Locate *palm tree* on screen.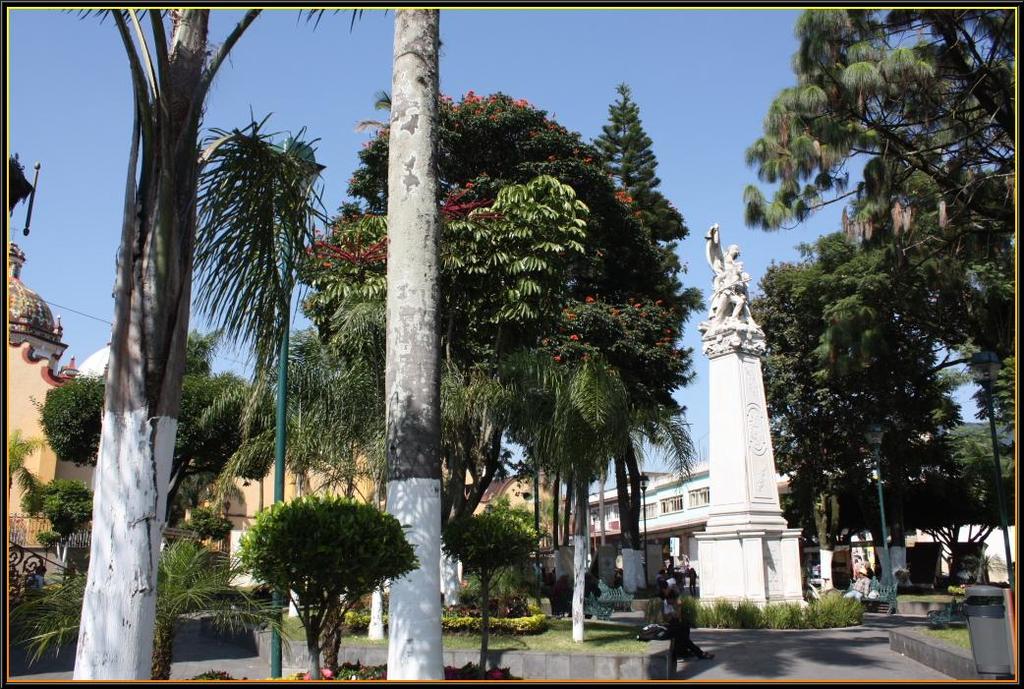
On screen at region(7, 541, 294, 681).
